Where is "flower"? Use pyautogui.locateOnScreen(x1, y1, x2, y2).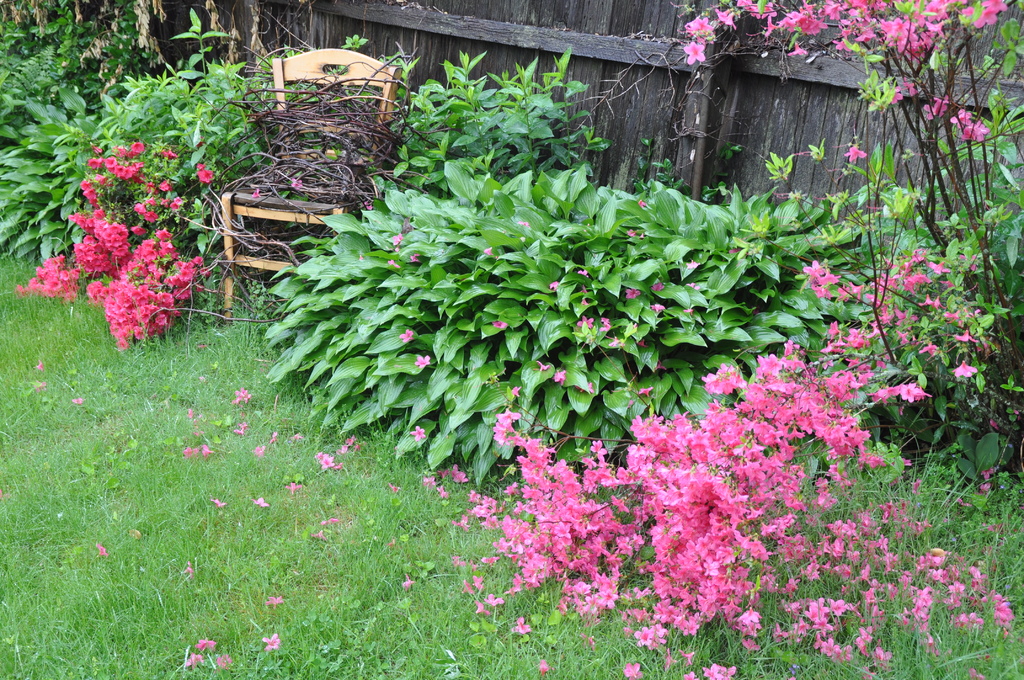
pyautogui.locateOnScreen(268, 595, 287, 609).
